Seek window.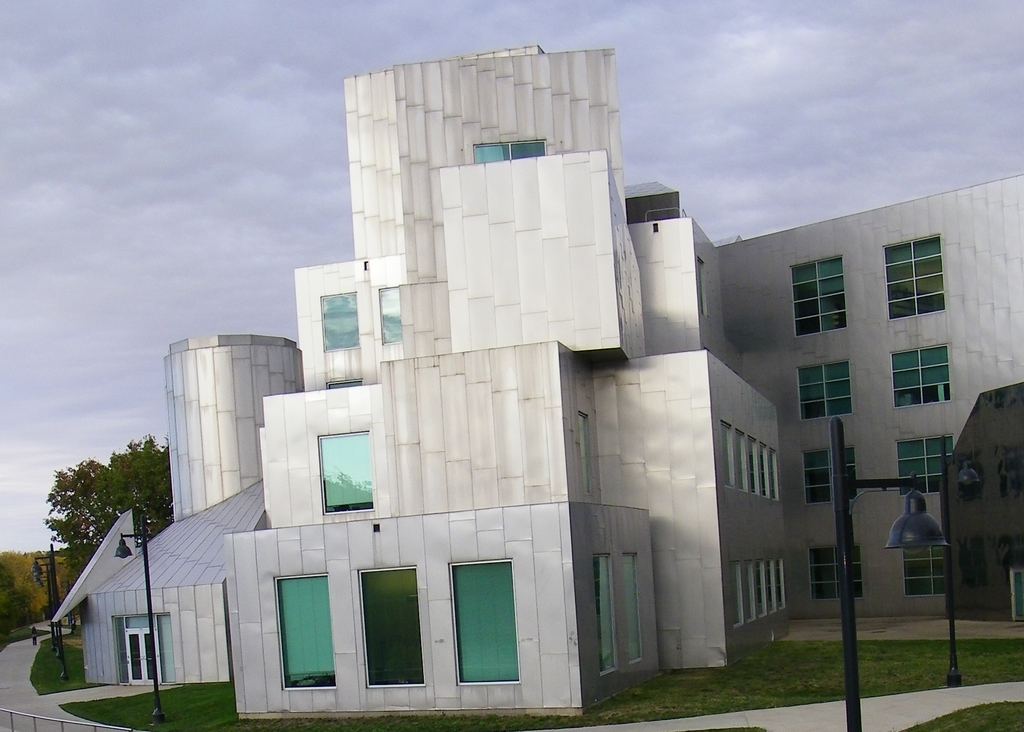
[left=381, top=286, right=406, bottom=341].
